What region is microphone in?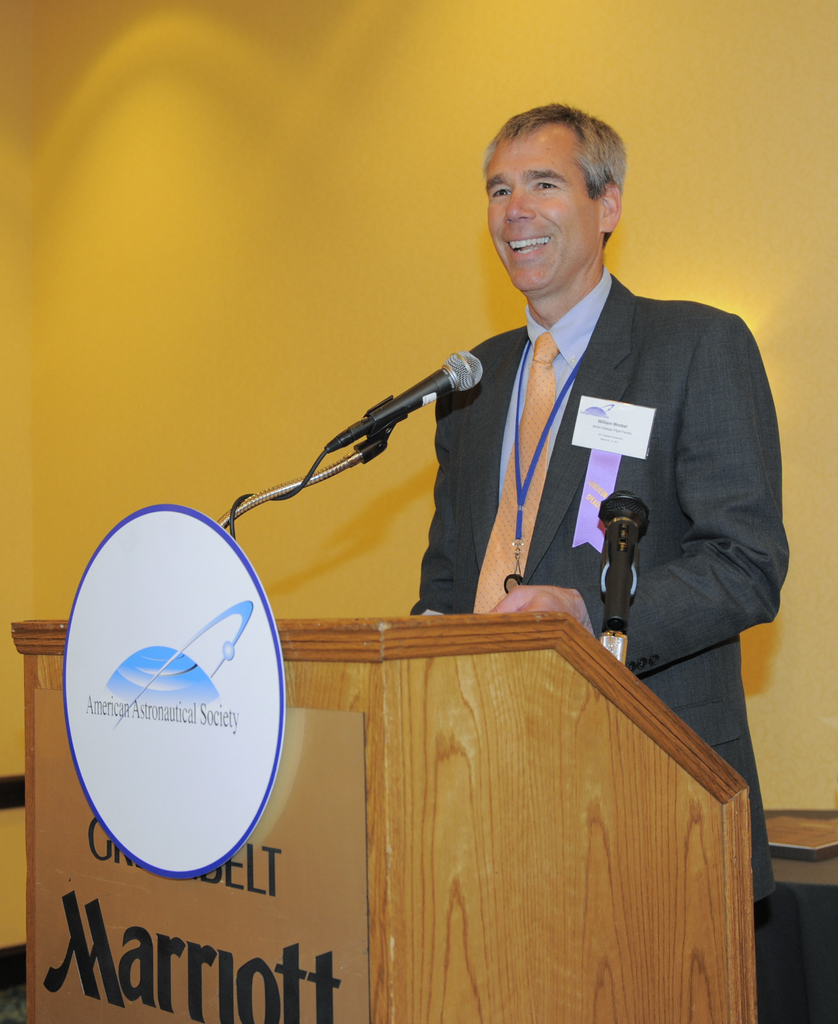
crop(258, 339, 494, 507).
